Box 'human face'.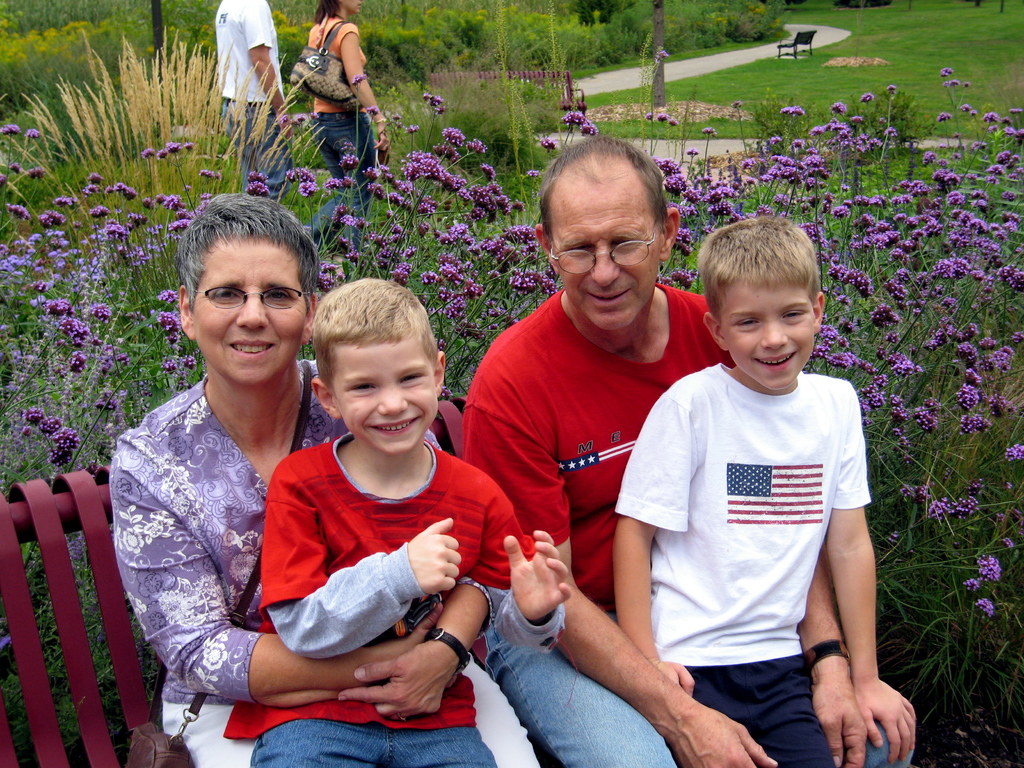
rect(332, 333, 437, 452).
